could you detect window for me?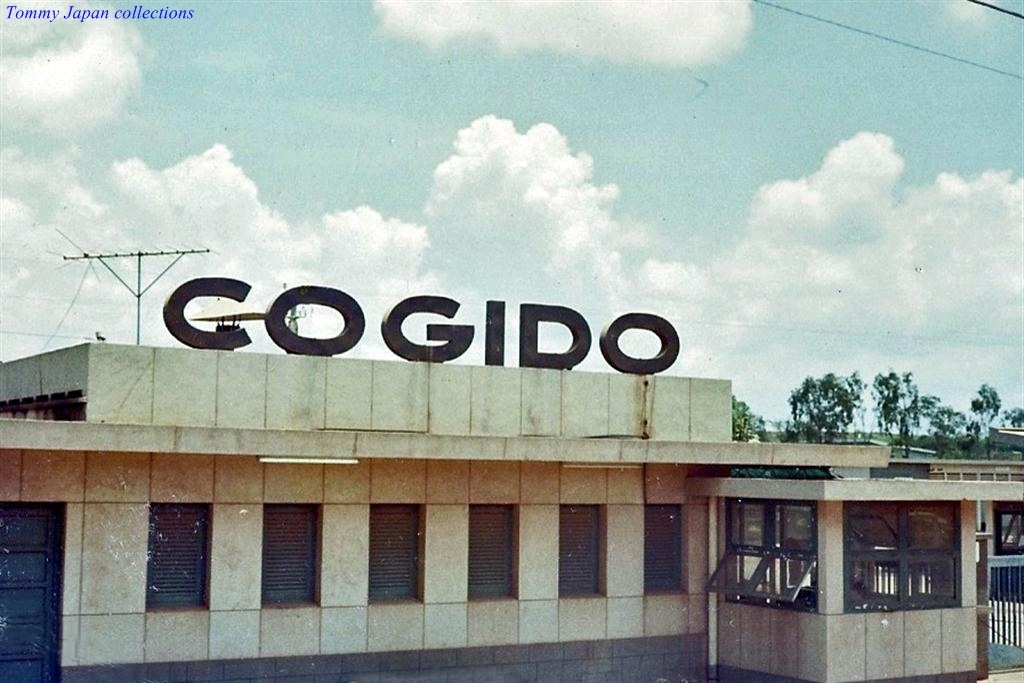
Detection result: (x1=148, y1=507, x2=212, y2=612).
